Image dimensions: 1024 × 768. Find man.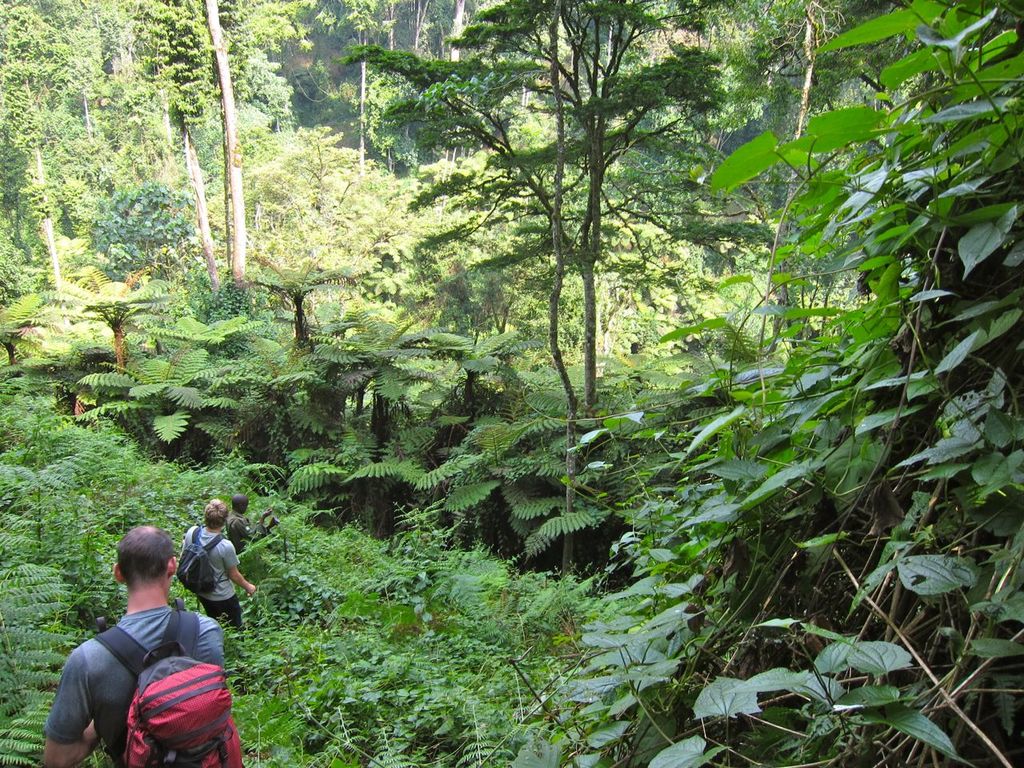
176/500/258/626.
